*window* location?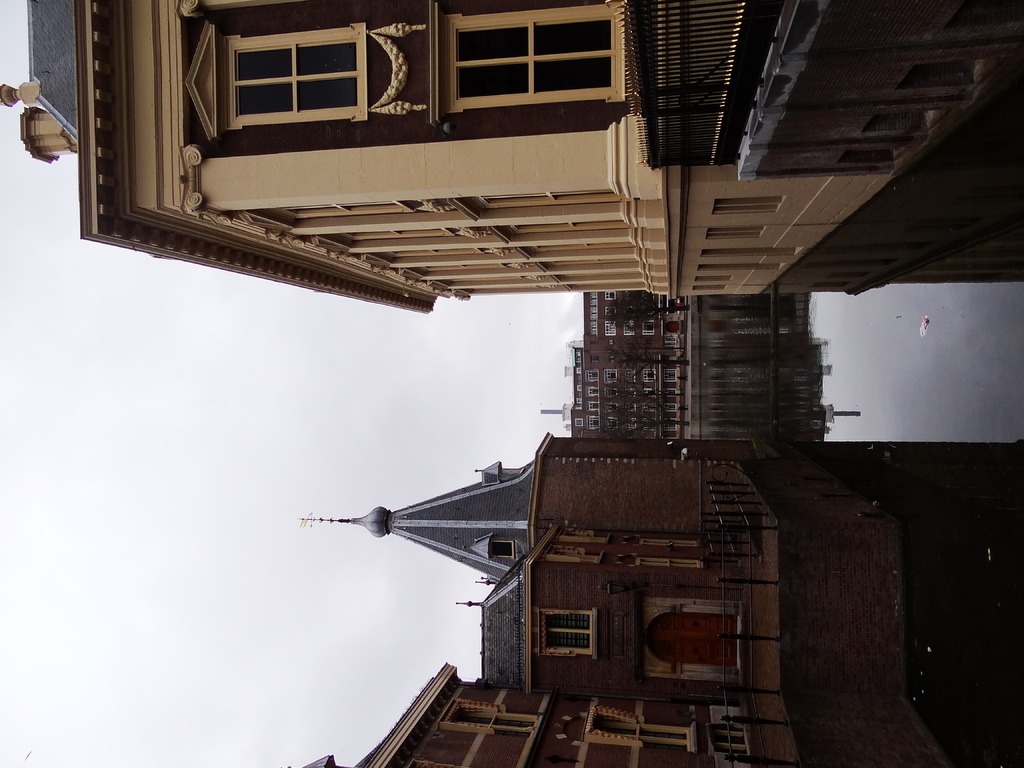
(x1=587, y1=319, x2=599, y2=334)
